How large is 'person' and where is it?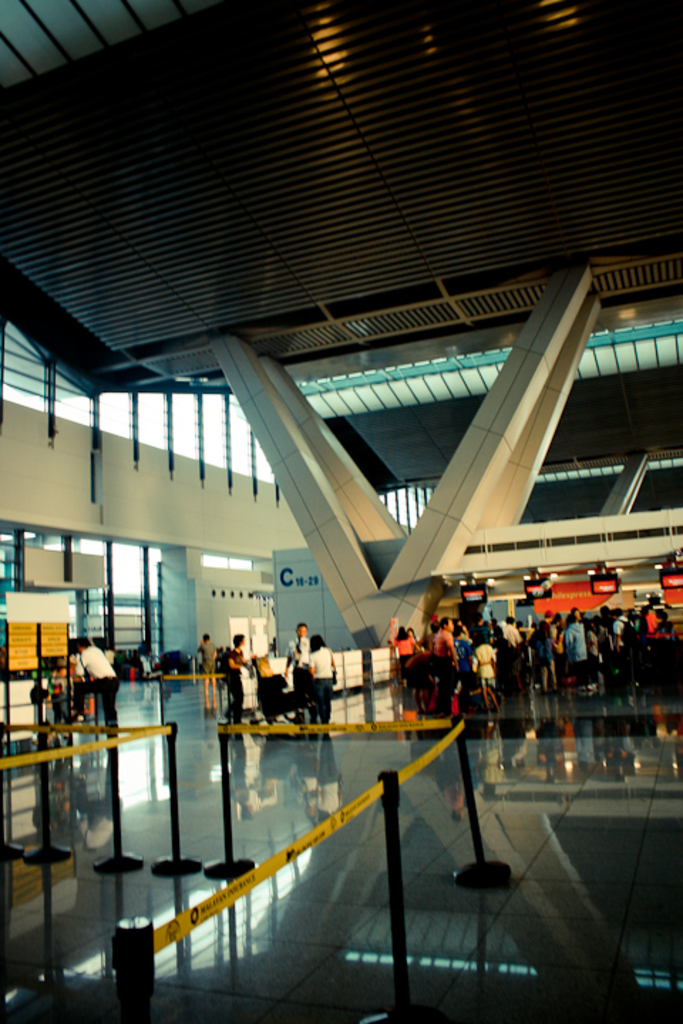
Bounding box: 129, 636, 161, 676.
